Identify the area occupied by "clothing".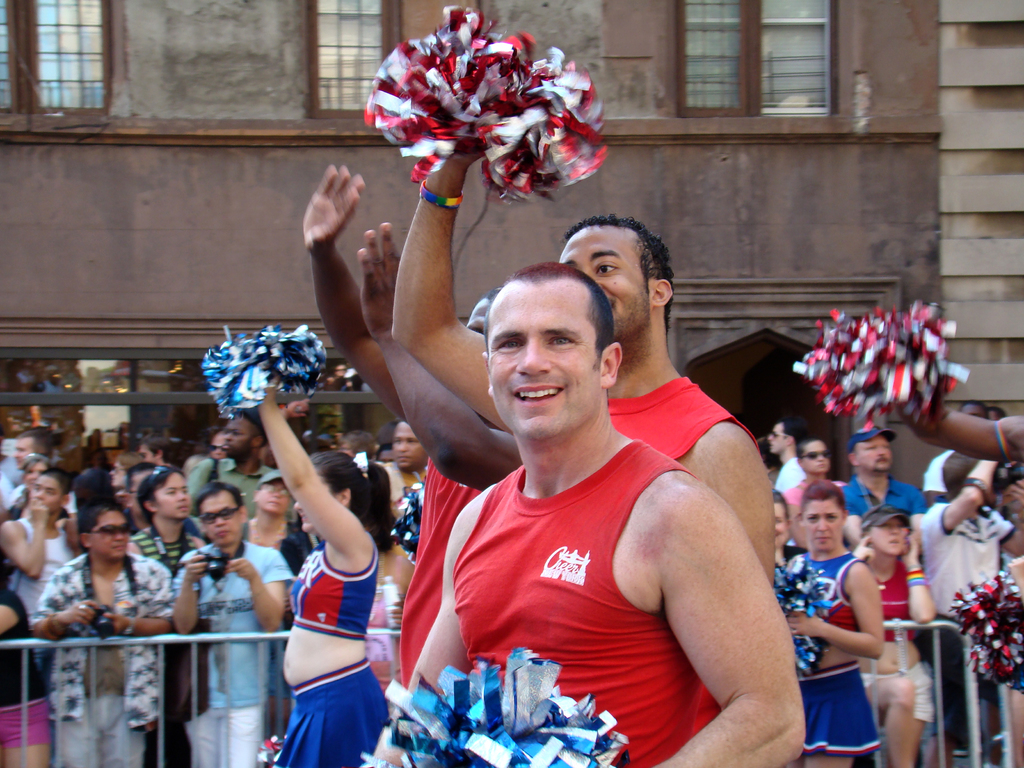
Area: rect(864, 548, 935, 732).
